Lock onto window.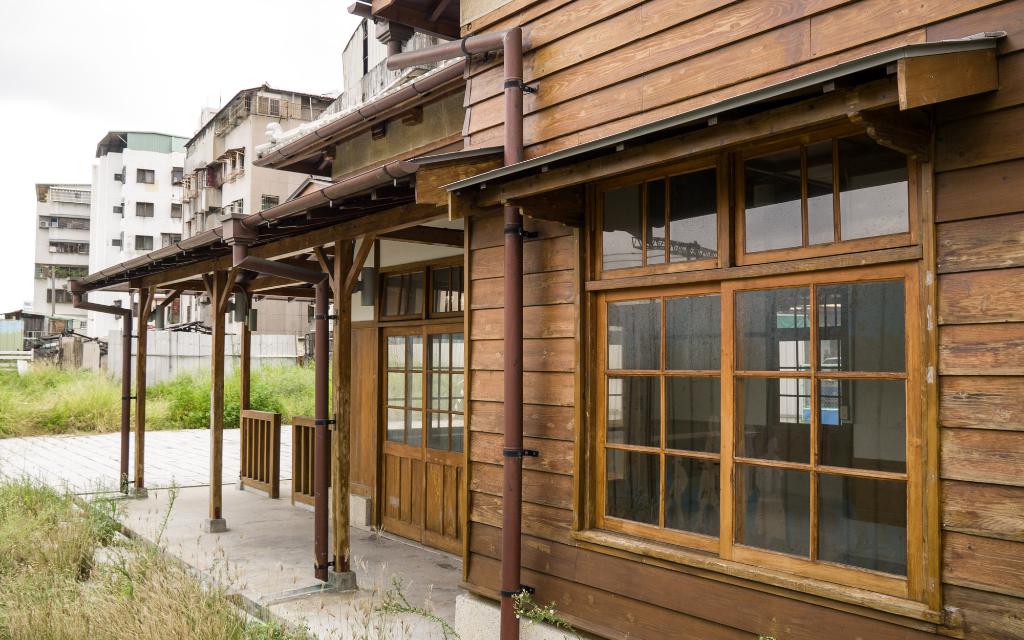
Locked: (x1=430, y1=262, x2=463, y2=313).
